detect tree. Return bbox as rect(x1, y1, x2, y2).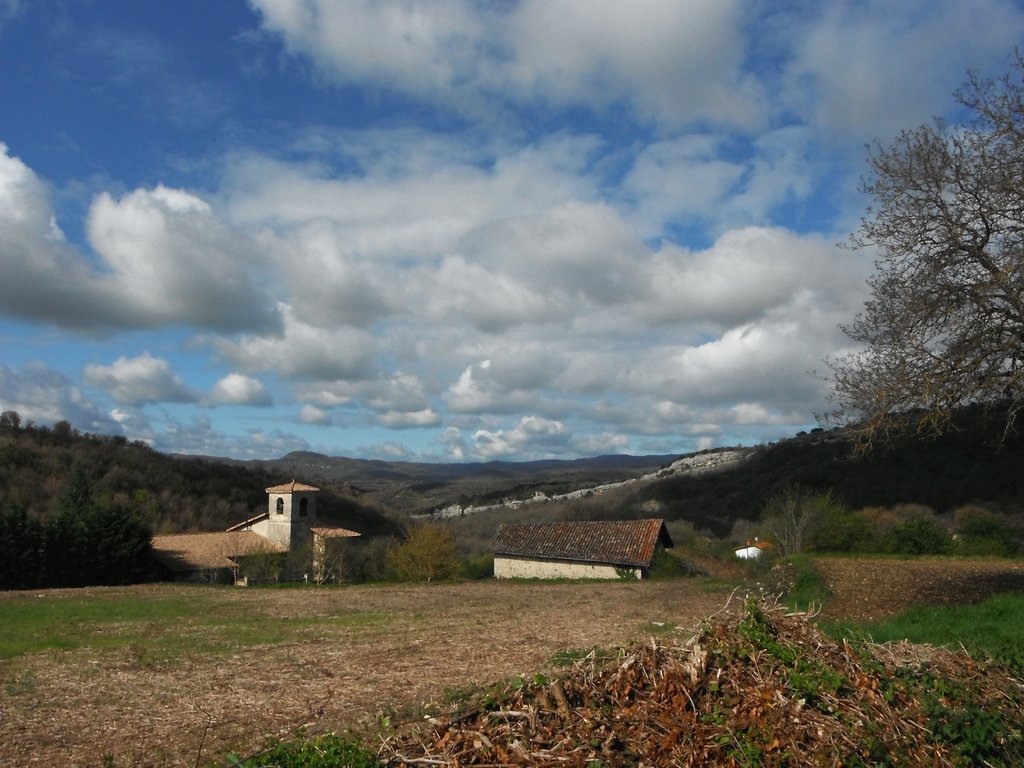
rect(163, 455, 264, 541).
